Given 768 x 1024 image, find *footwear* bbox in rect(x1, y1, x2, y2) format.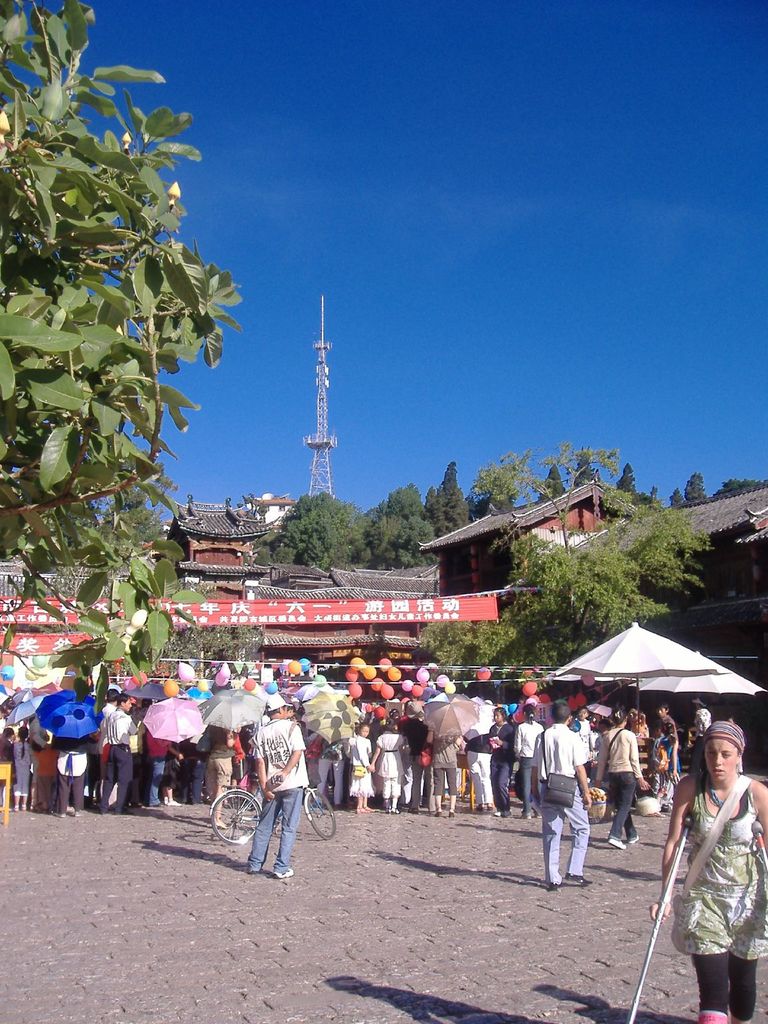
rect(406, 804, 420, 817).
